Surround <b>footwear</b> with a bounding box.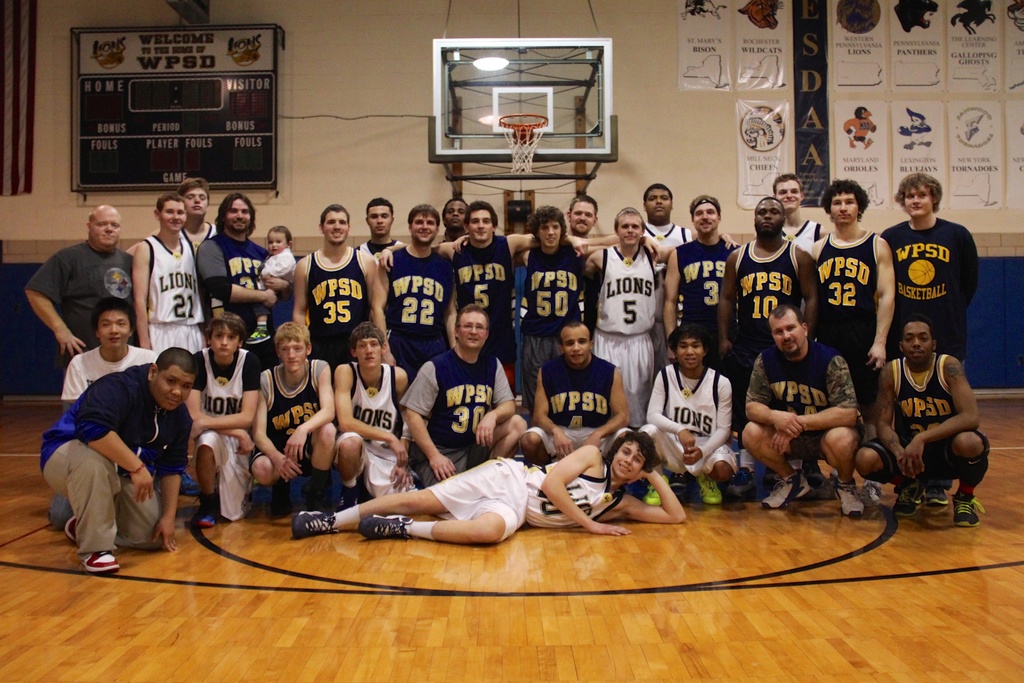
[left=287, top=509, right=339, bottom=540].
